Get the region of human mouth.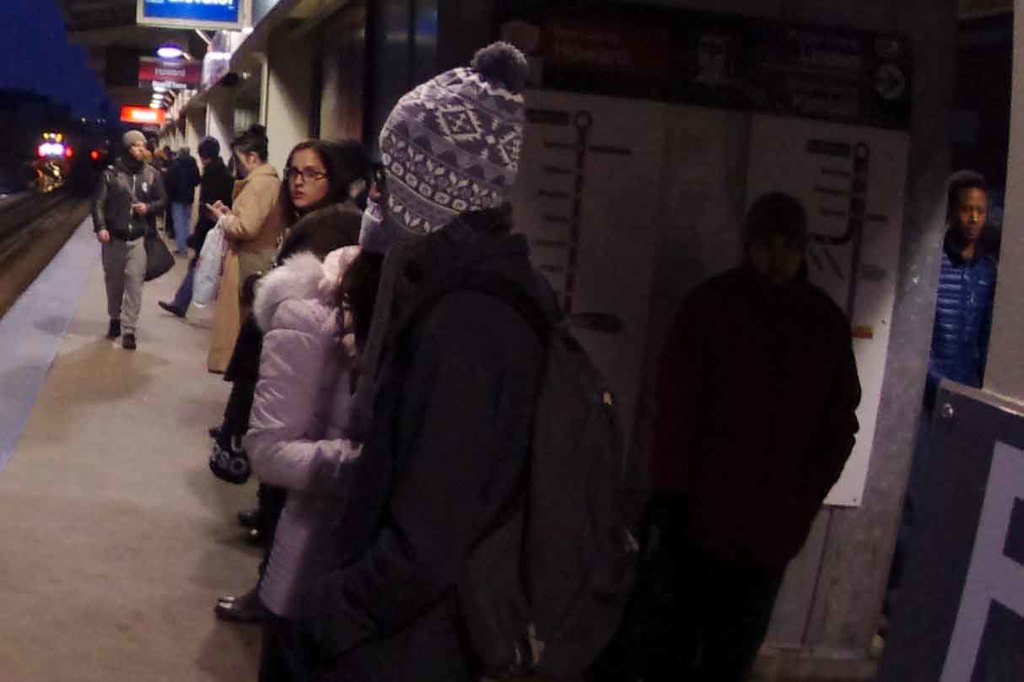
select_region(295, 191, 296, 192).
